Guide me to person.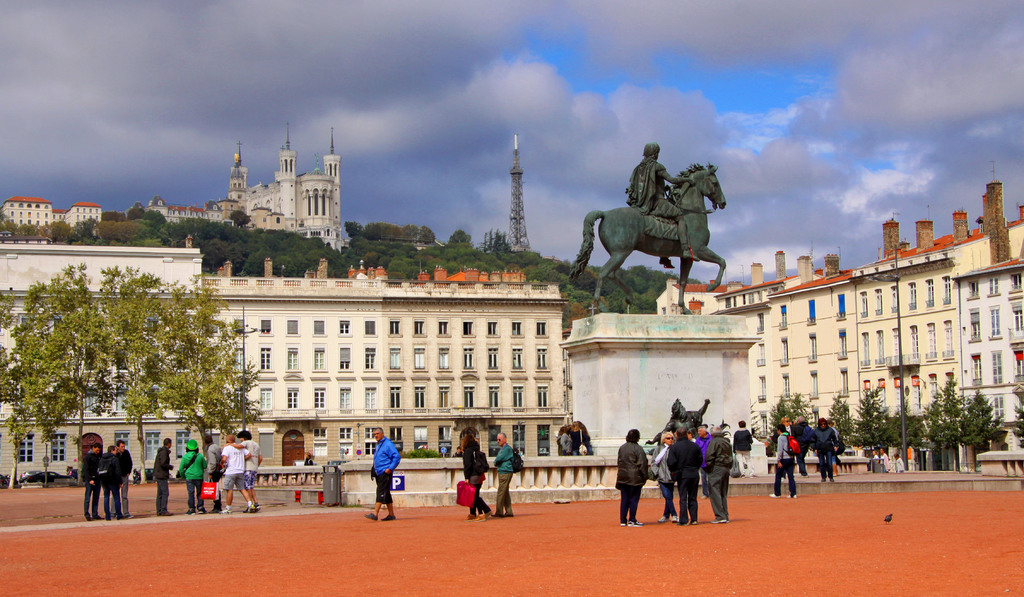
Guidance: 462/434/484/522.
